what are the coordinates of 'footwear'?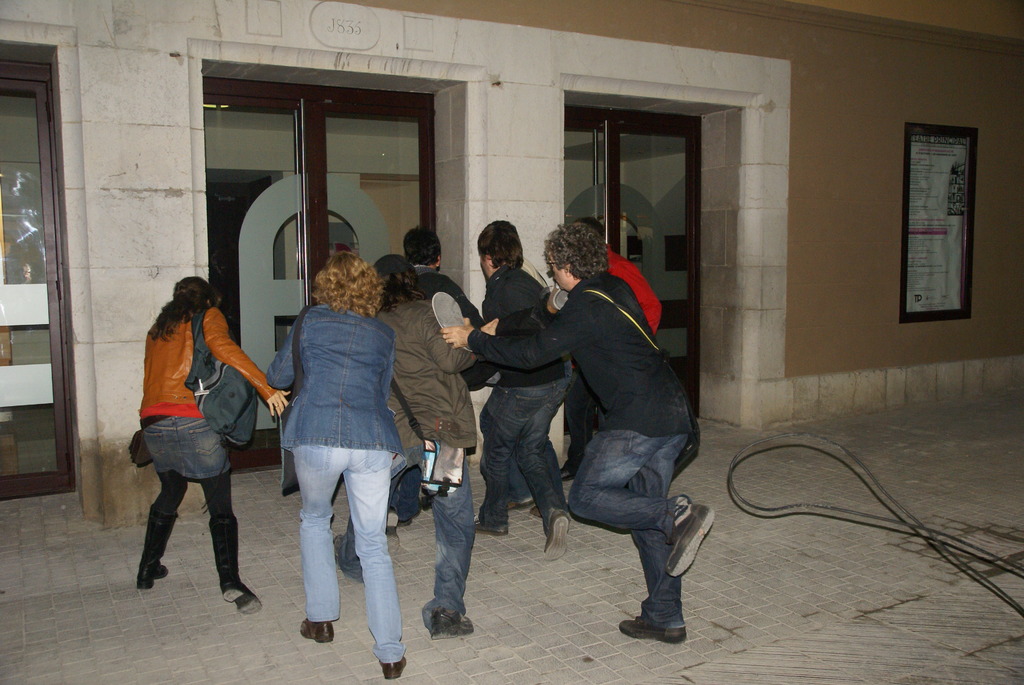
bbox=[300, 618, 333, 645].
